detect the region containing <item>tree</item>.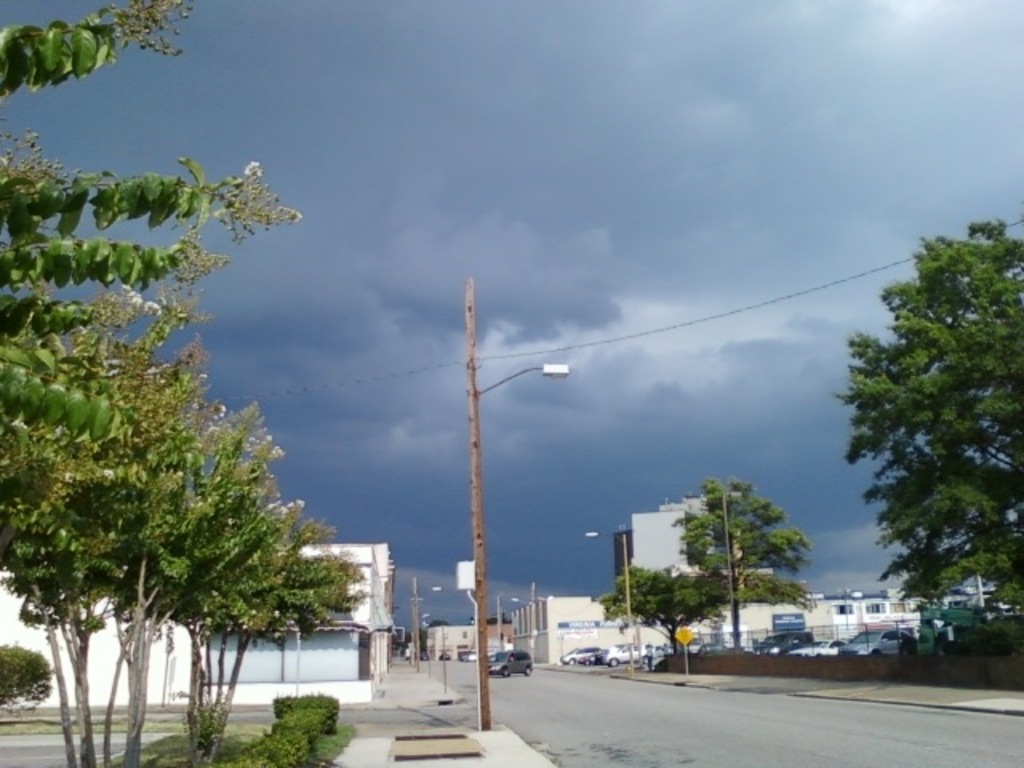
(left=680, top=472, right=818, bottom=648).
